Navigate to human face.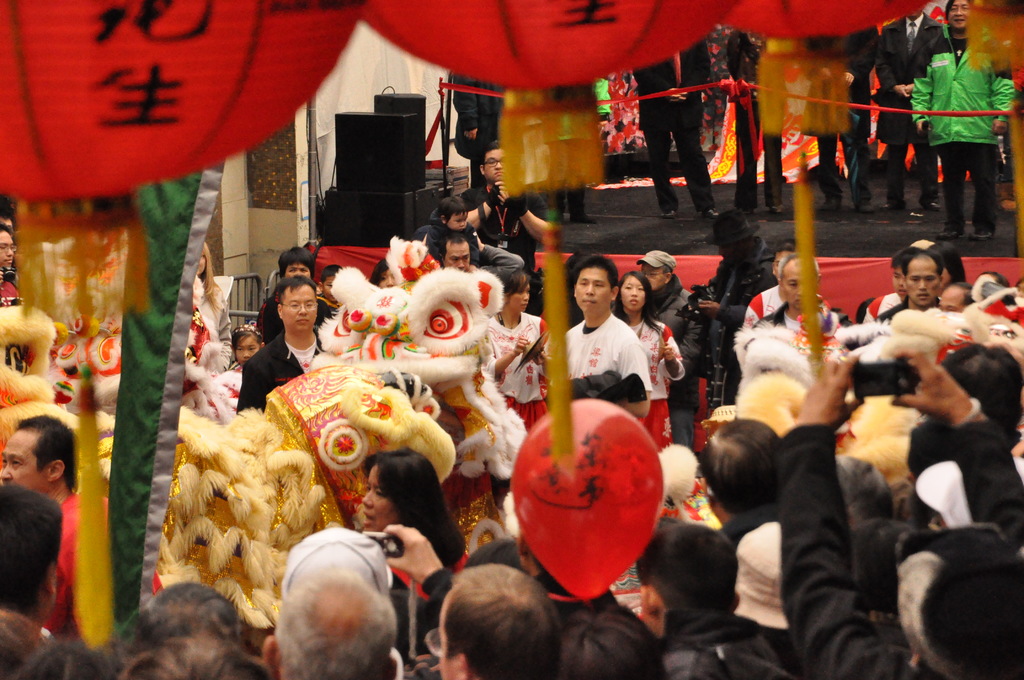
Navigation target: (380, 264, 394, 285).
